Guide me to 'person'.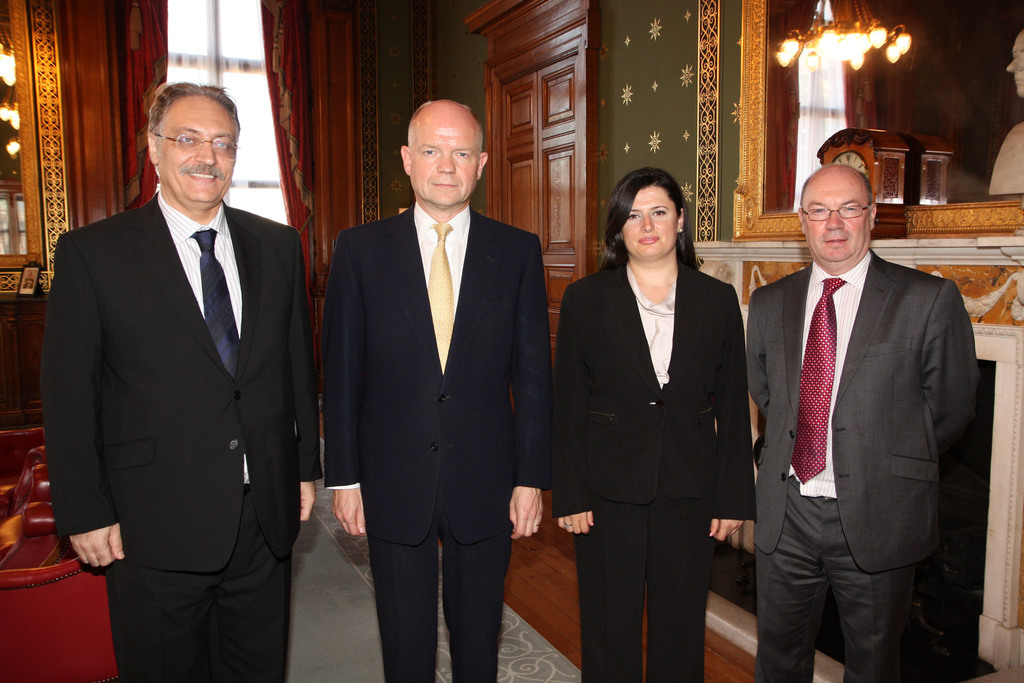
Guidance: l=748, t=167, r=984, b=682.
